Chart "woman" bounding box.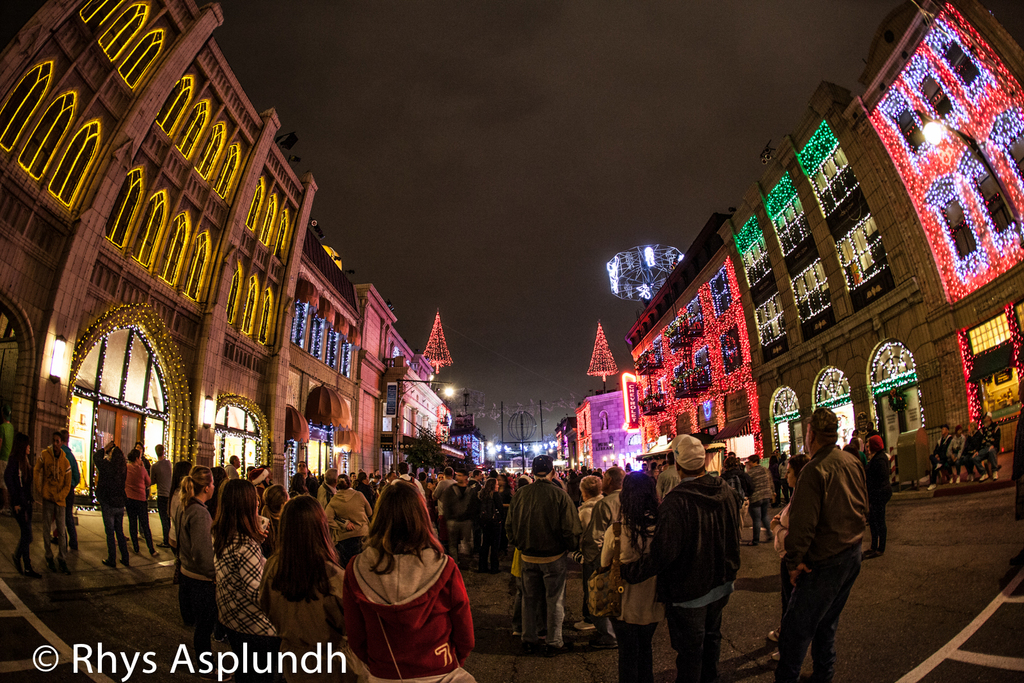
Charted: region(607, 471, 667, 681).
